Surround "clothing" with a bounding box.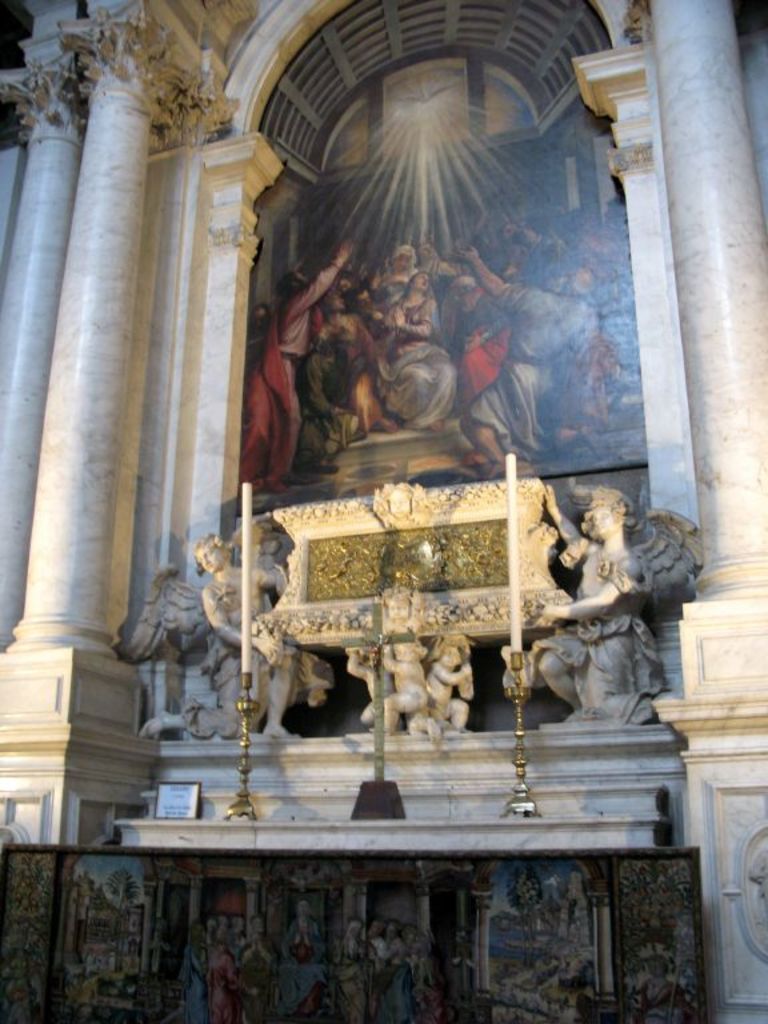
x1=457, y1=291, x2=517, y2=412.
